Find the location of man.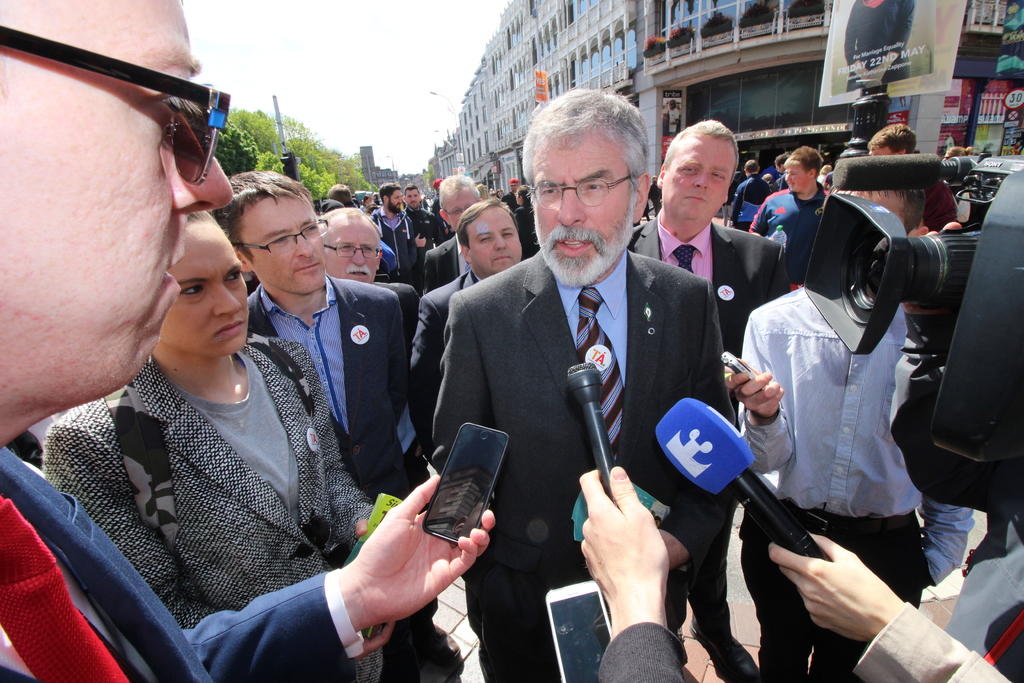
Location: x1=0 y1=0 x2=501 y2=682.
